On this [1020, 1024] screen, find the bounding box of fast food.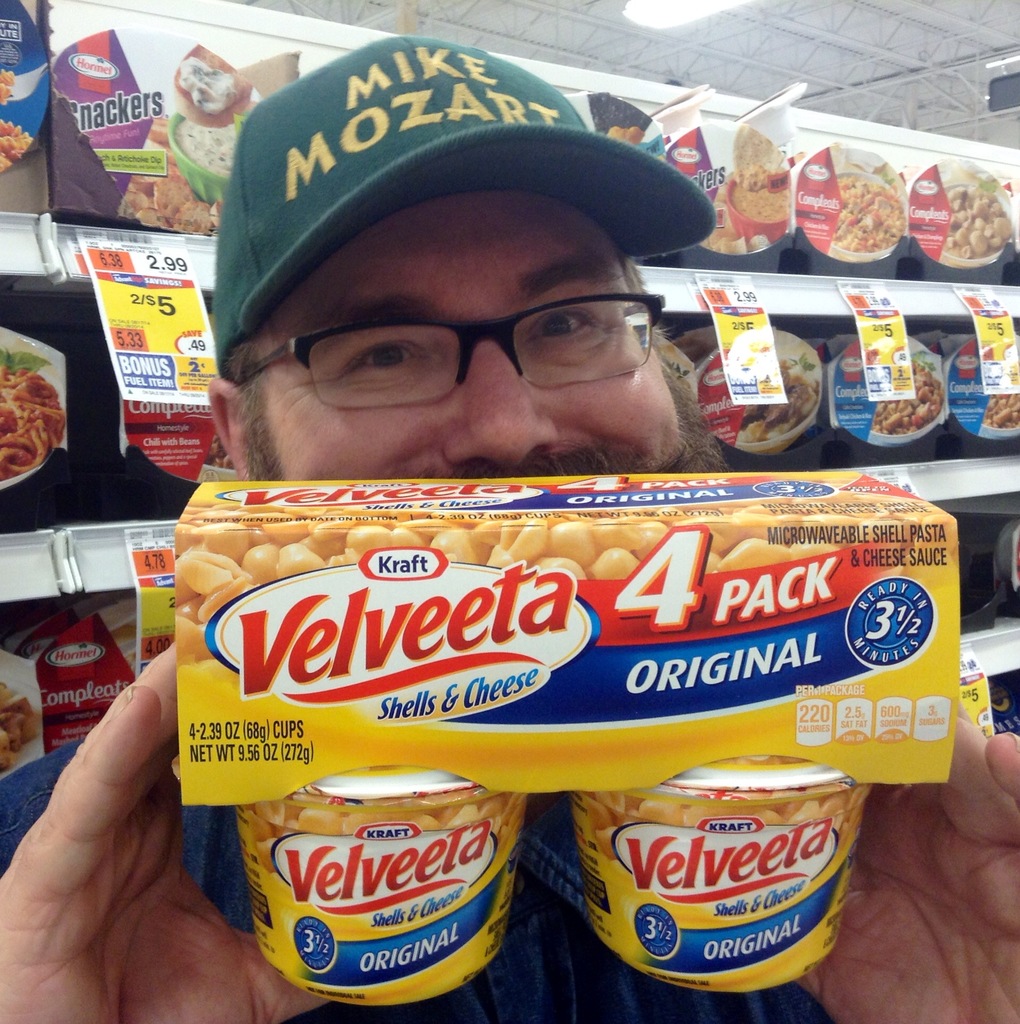
Bounding box: detection(983, 381, 1019, 423).
